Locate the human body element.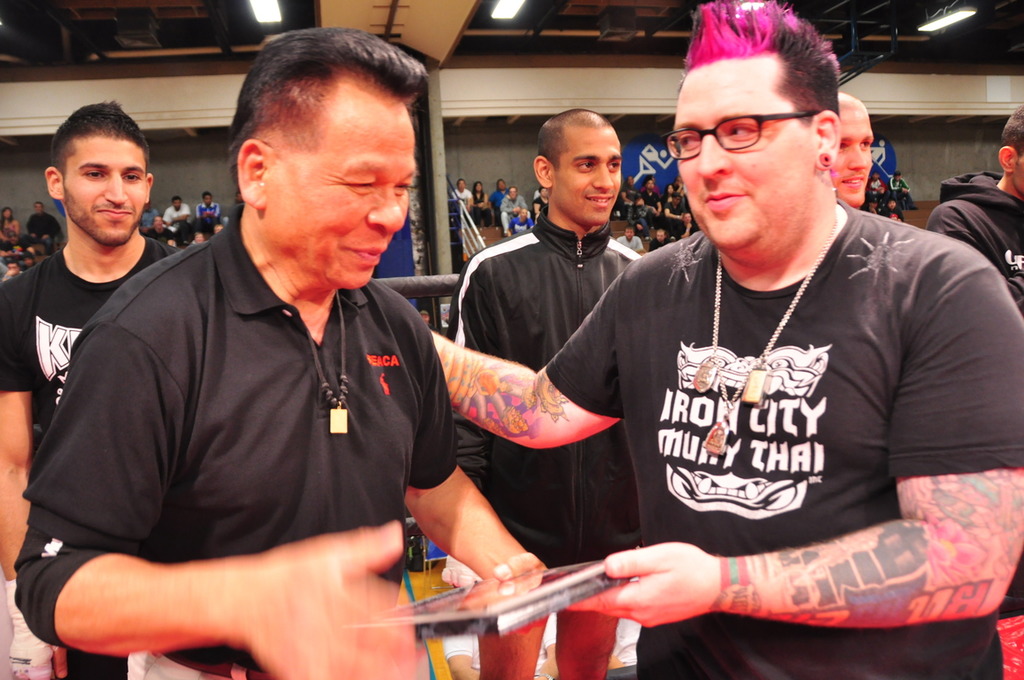
Element bbox: [19, 203, 68, 251].
